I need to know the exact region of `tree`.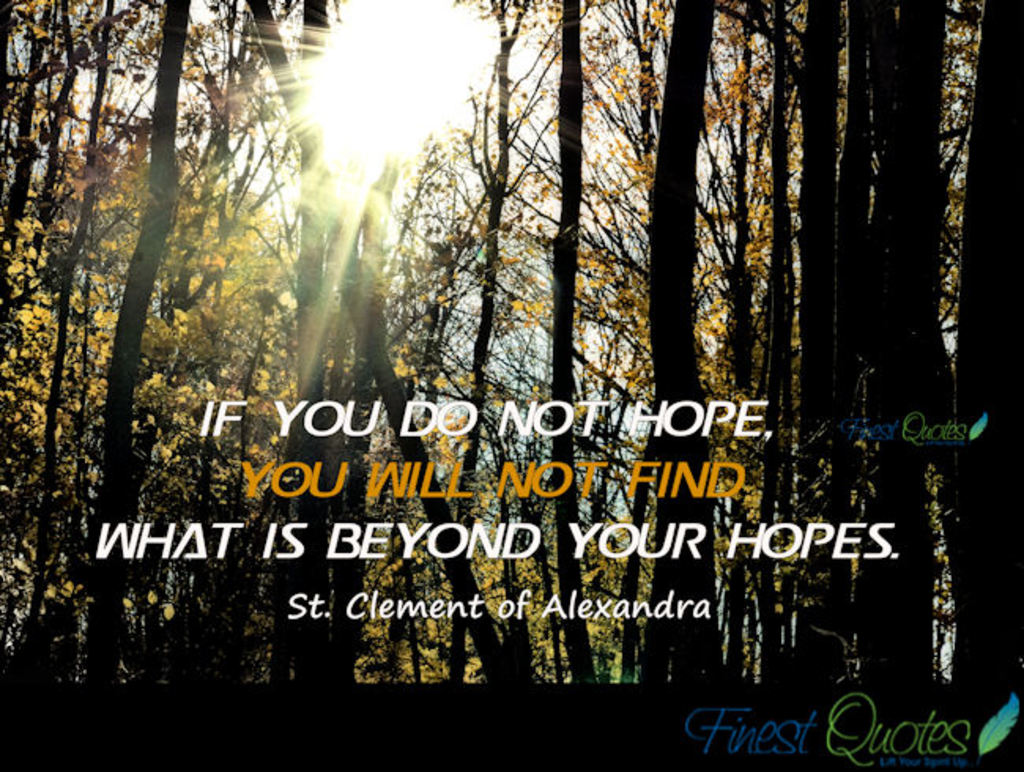
Region: 411/0/555/649.
